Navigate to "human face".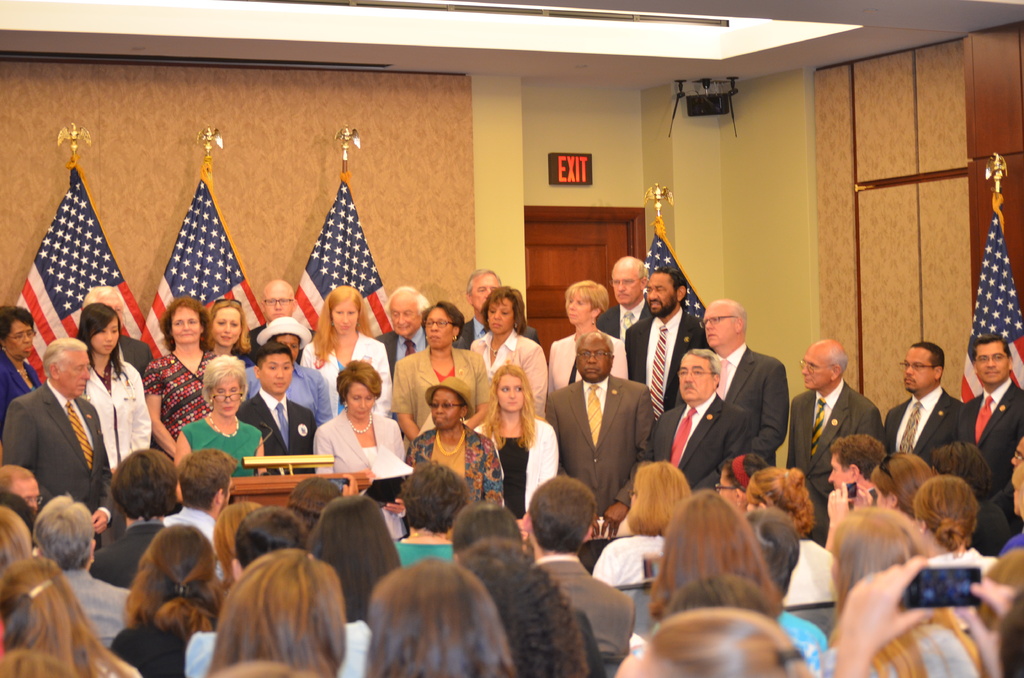
Navigation target: x1=648 y1=274 x2=669 y2=312.
